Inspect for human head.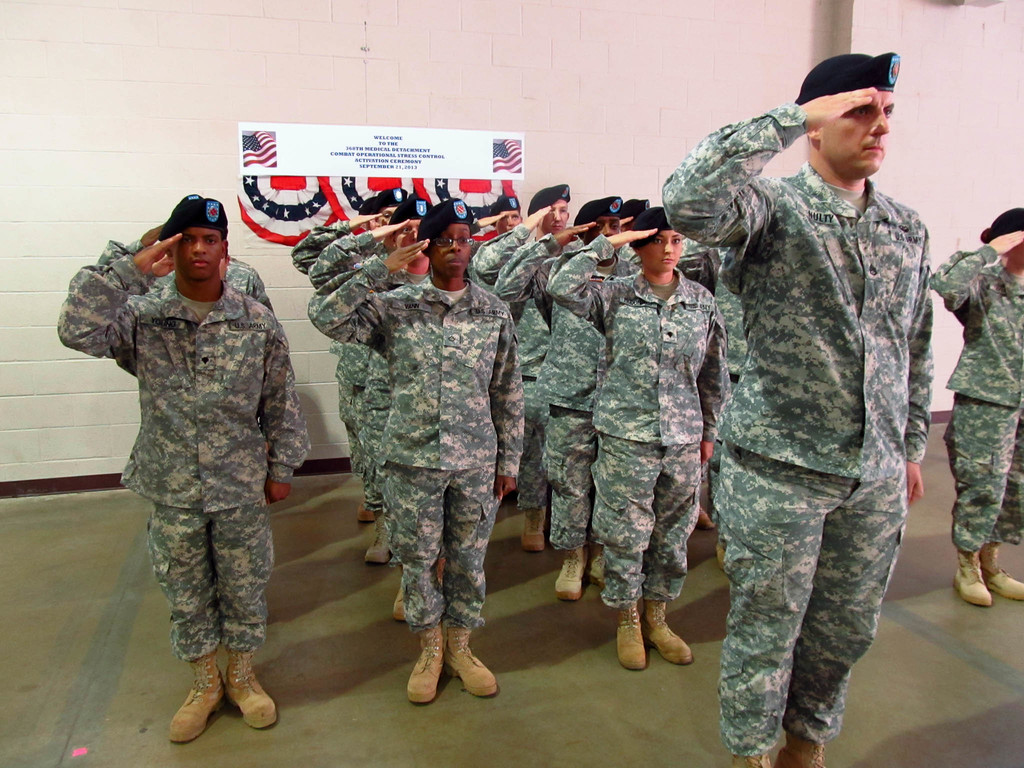
Inspection: left=489, top=195, right=526, bottom=229.
